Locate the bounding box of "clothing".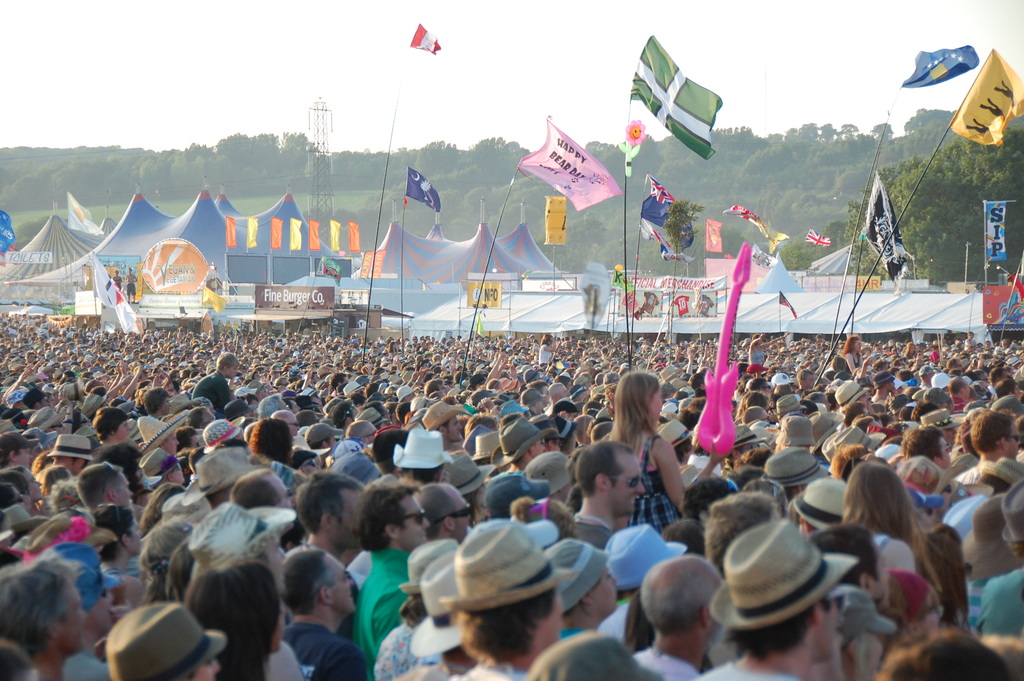
Bounding box: [273, 463, 305, 493].
